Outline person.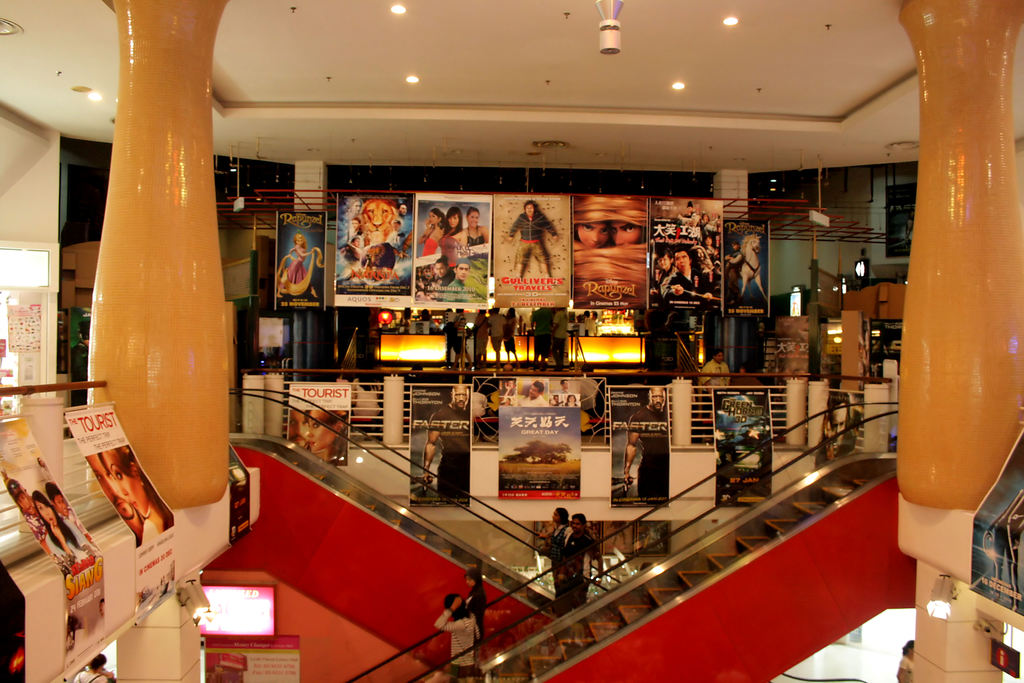
Outline: left=434, top=588, right=481, bottom=682.
